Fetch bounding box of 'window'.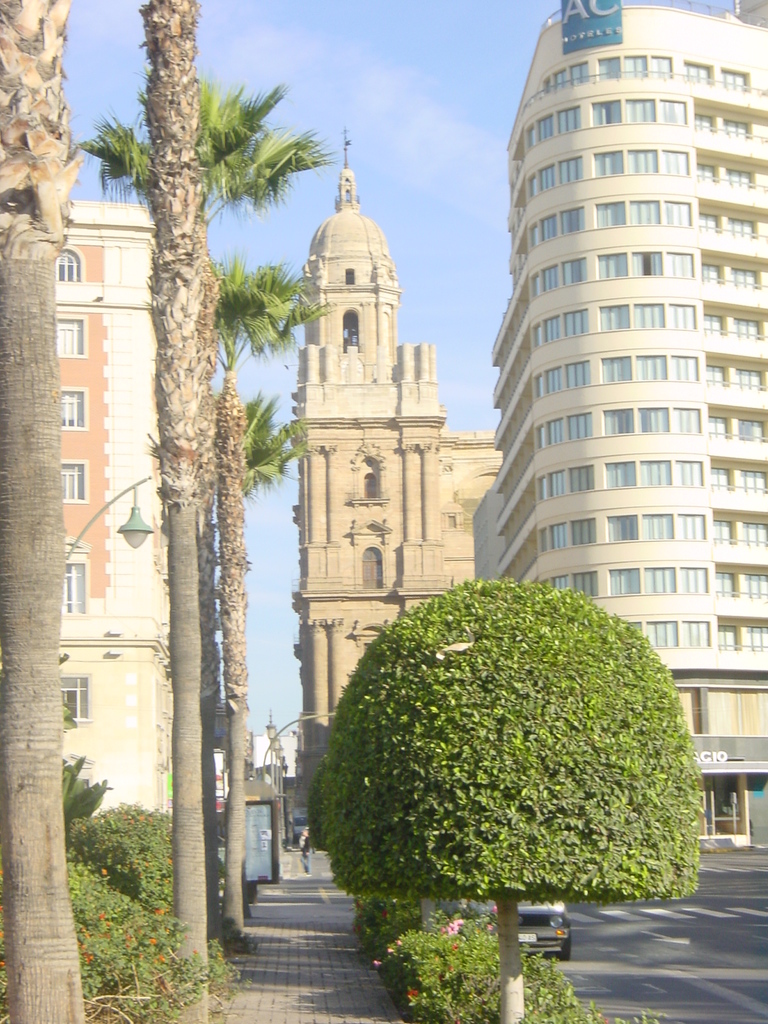
Bbox: region(536, 473, 545, 500).
